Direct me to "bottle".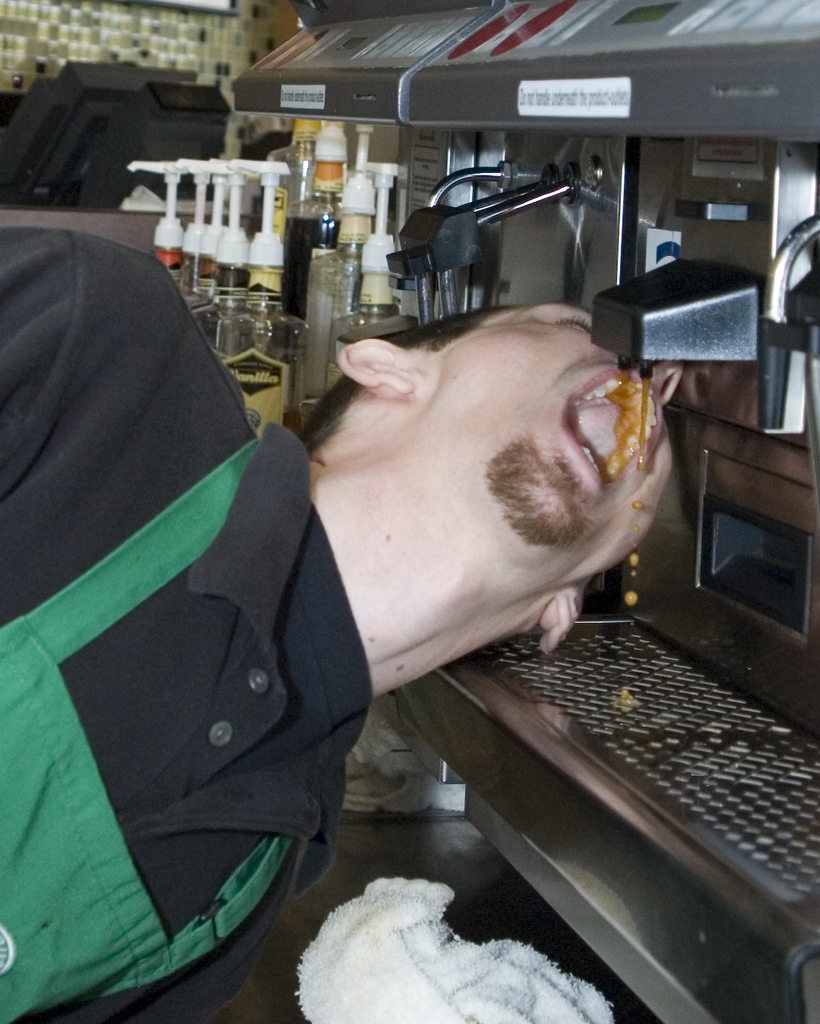
Direction: BBox(298, 214, 360, 404).
